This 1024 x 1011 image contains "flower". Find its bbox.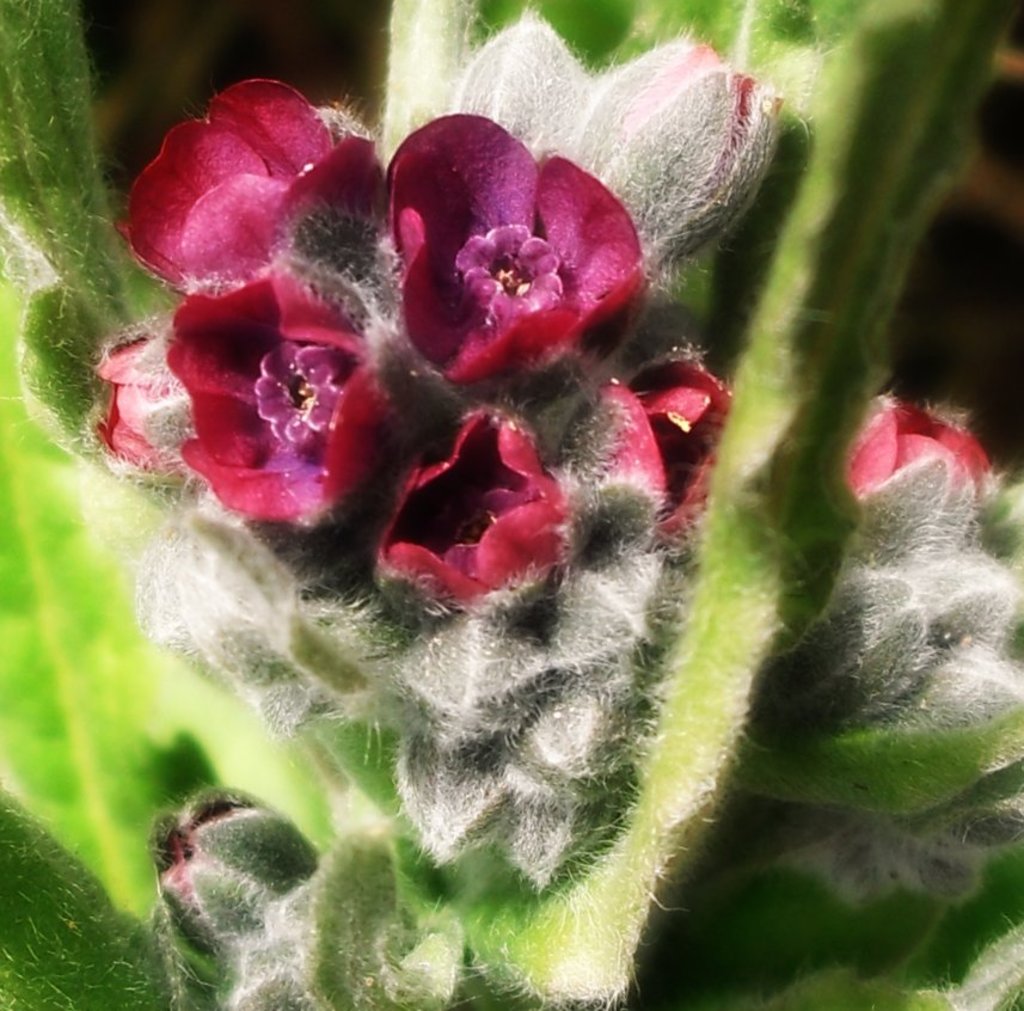
<box>587,347,725,551</box>.
